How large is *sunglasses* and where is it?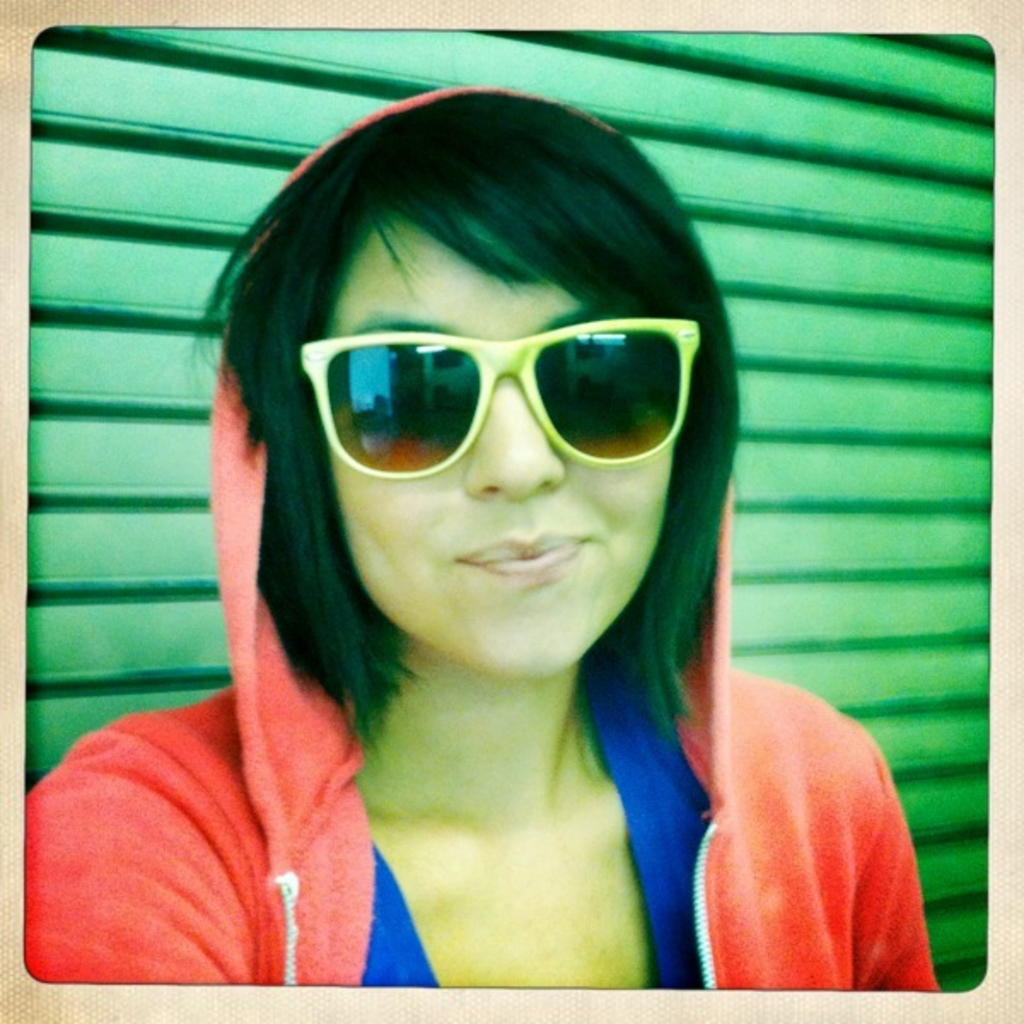
Bounding box: x1=297 y1=319 x2=700 y2=483.
